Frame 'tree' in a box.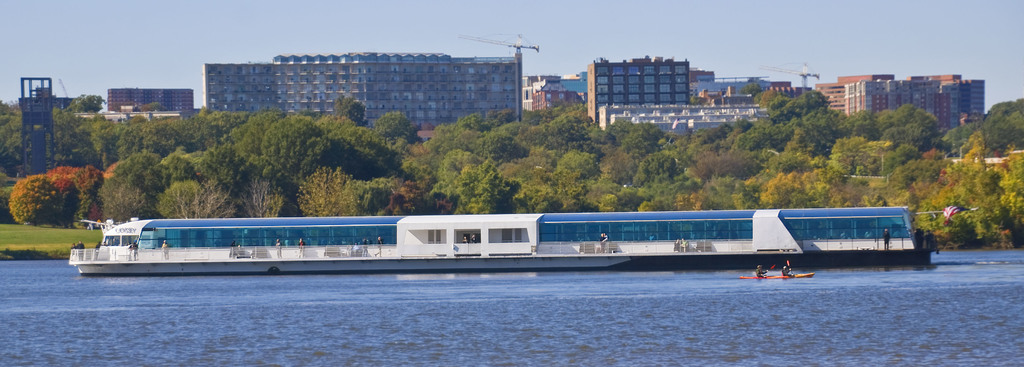
<region>540, 105, 616, 149</region>.
